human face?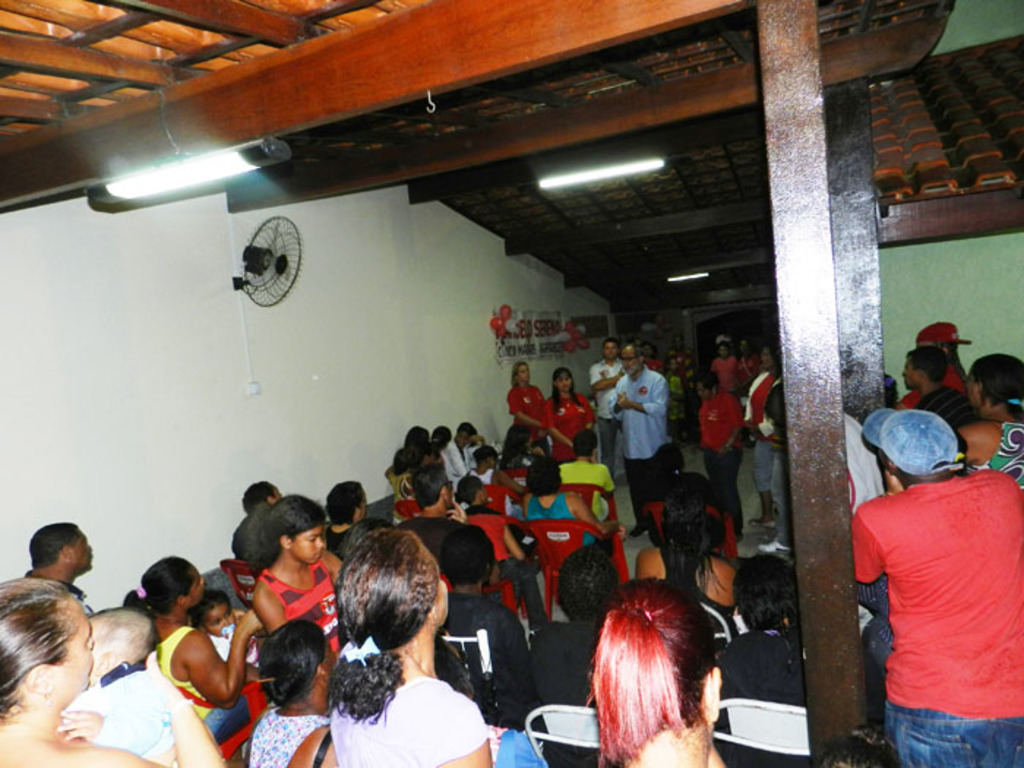
bbox=[516, 366, 527, 383]
